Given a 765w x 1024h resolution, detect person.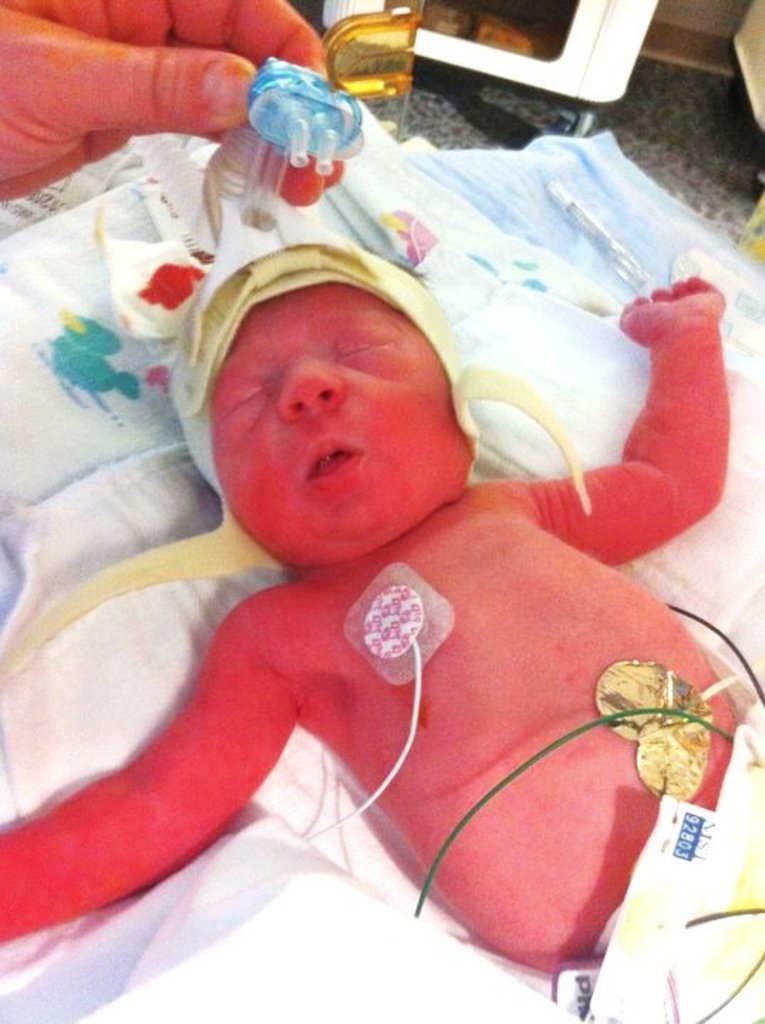
box(0, 0, 351, 206).
